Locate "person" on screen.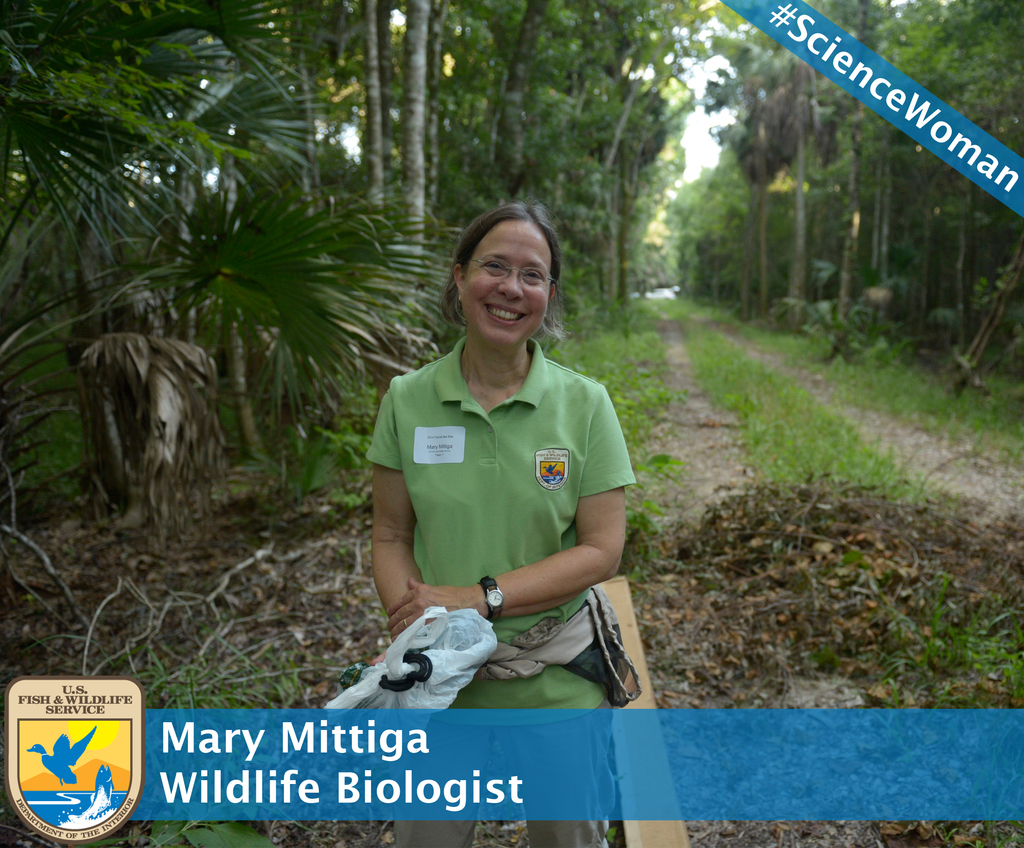
On screen at 363/190/637/847.
